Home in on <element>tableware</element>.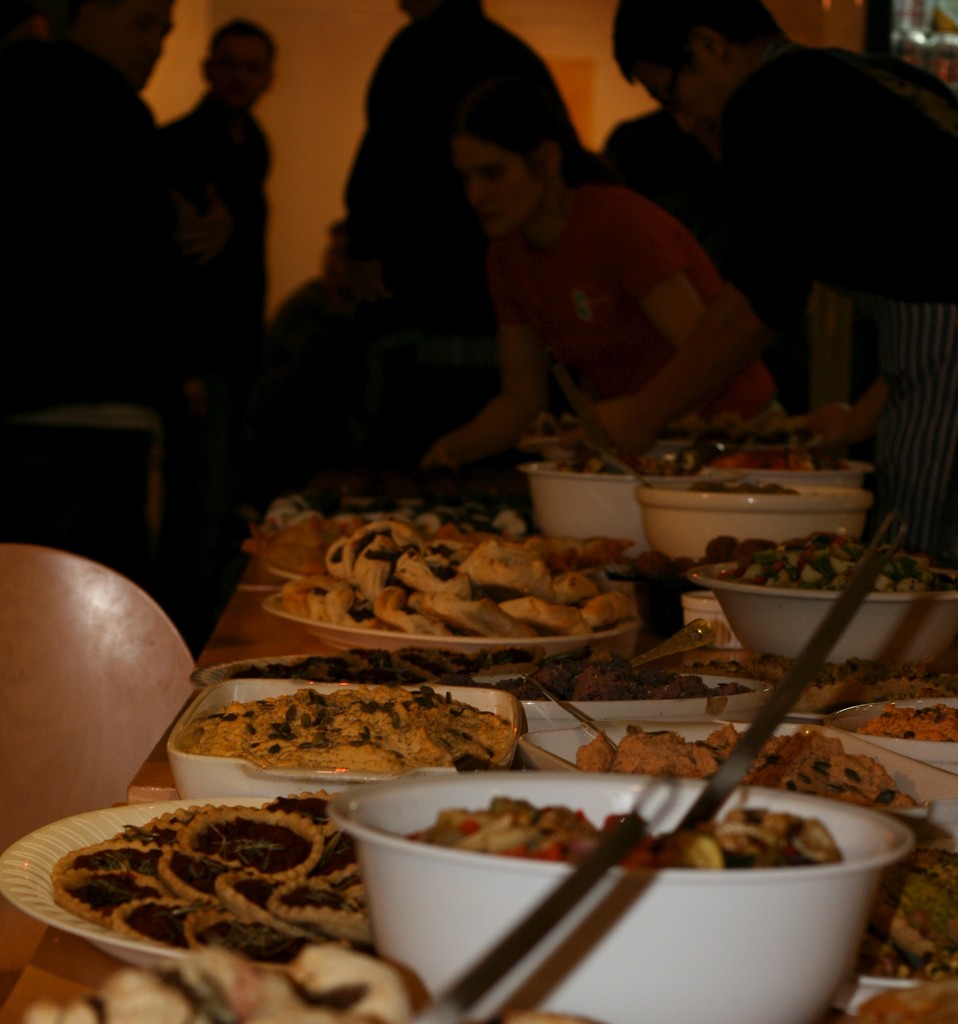
Homed in at x1=264 y1=753 x2=939 y2=1010.
